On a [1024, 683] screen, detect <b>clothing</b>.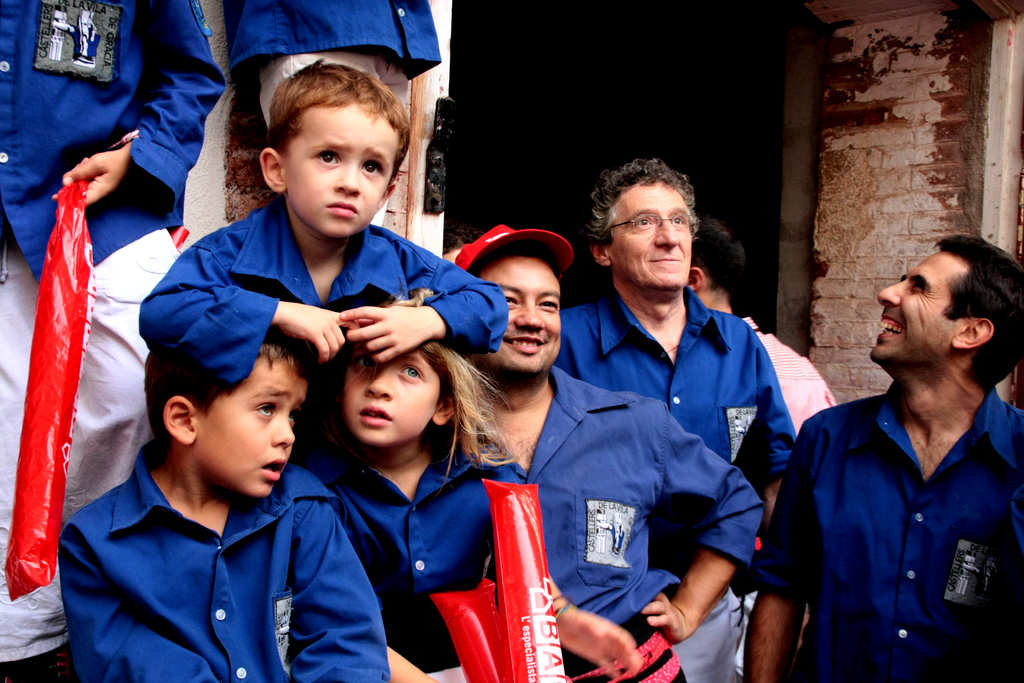
box(552, 272, 791, 682).
